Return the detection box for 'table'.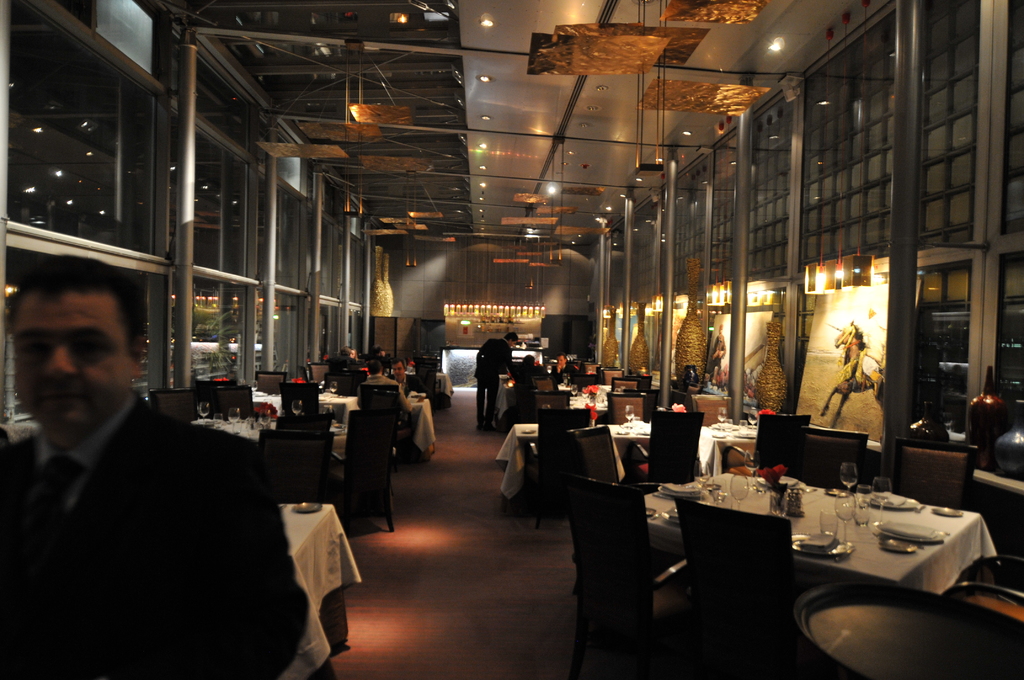
[x1=495, y1=420, x2=649, y2=506].
